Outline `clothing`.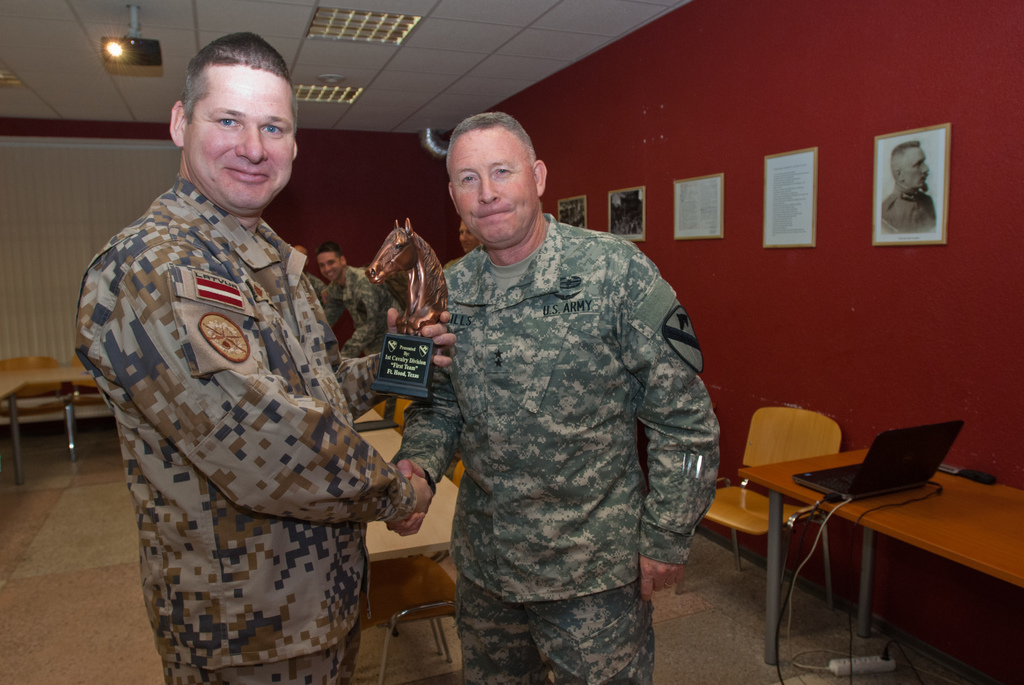
Outline: (308,267,398,361).
